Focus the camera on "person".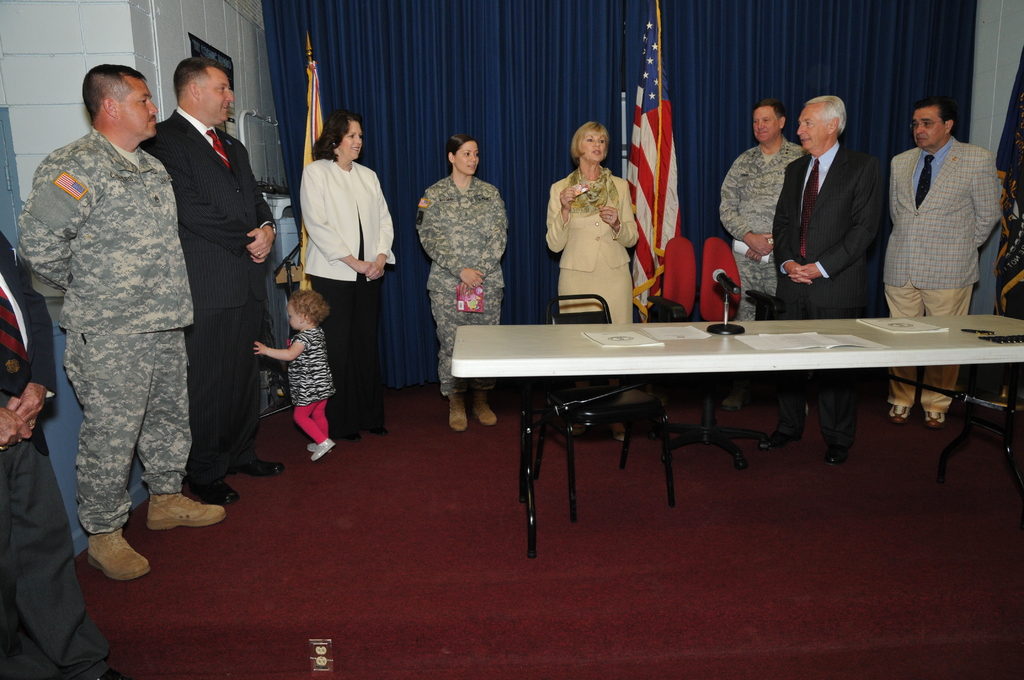
Focus region: detection(877, 99, 996, 434).
